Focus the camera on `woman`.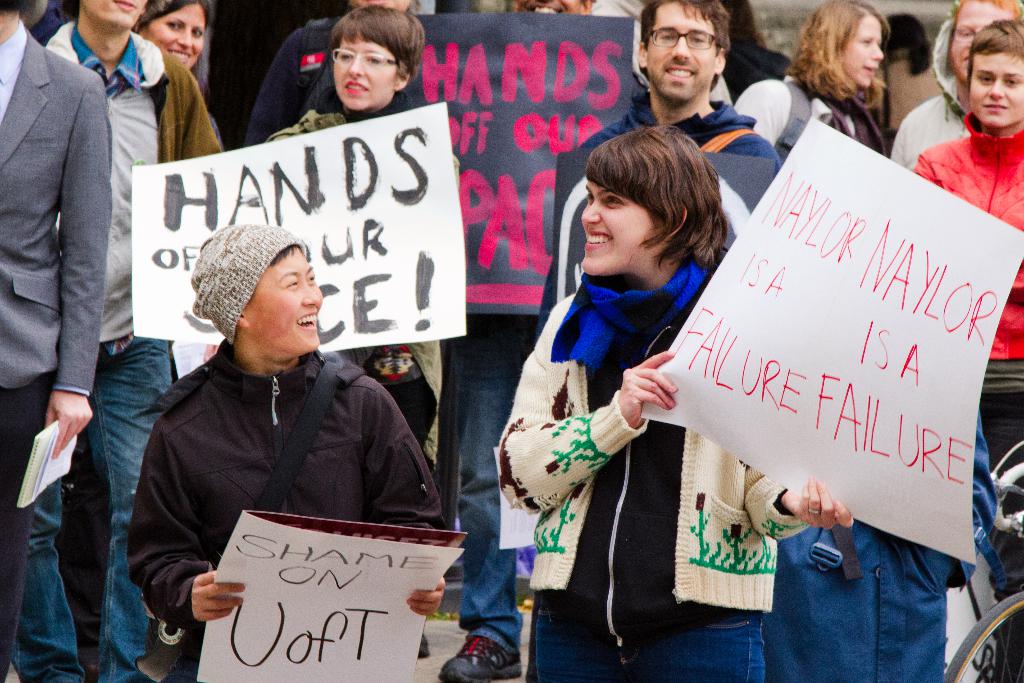
Focus region: rect(263, 3, 463, 450).
